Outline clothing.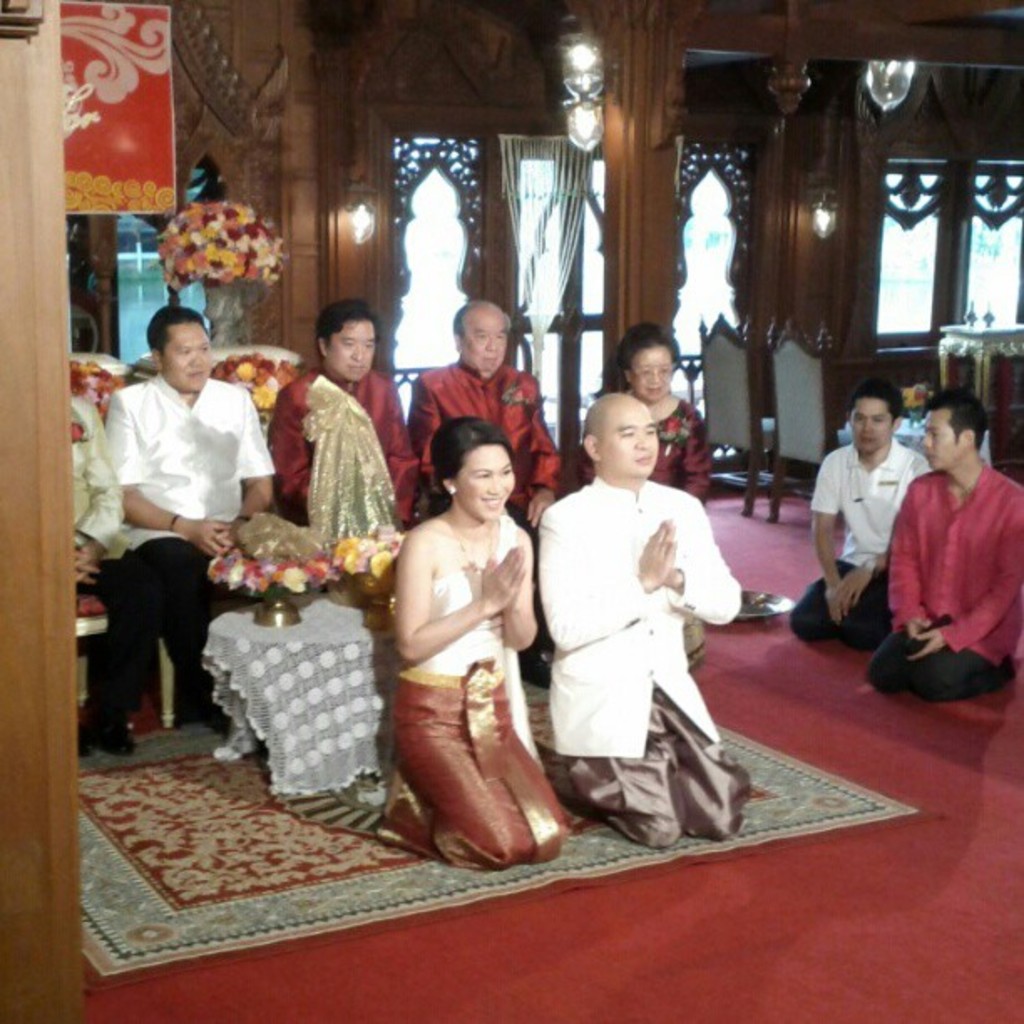
Outline: bbox=(72, 392, 151, 714).
